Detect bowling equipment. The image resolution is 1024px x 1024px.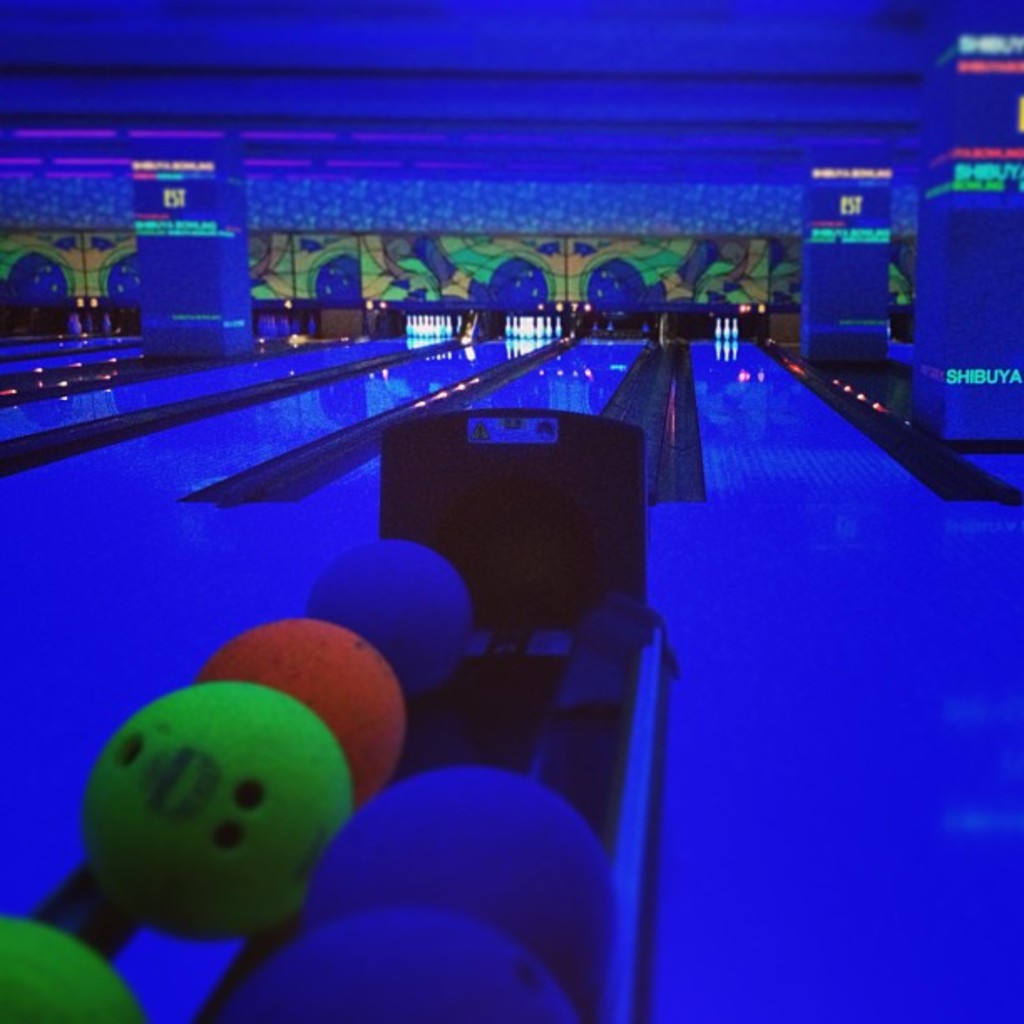
(x1=735, y1=316, x2=743, y2=338).
